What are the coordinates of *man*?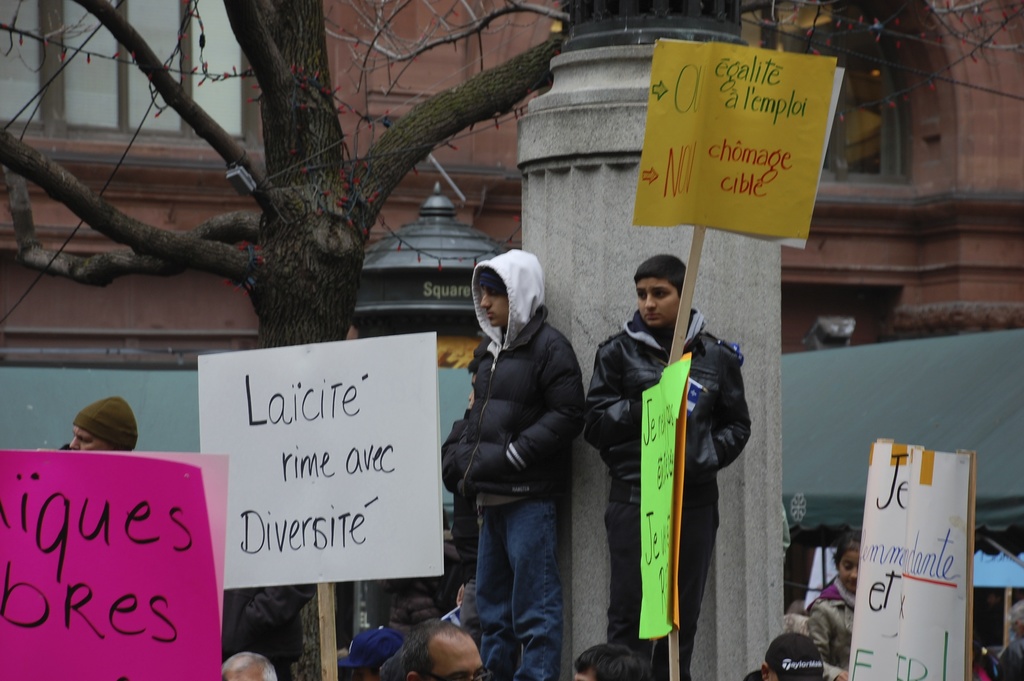
219 650 283 680.
